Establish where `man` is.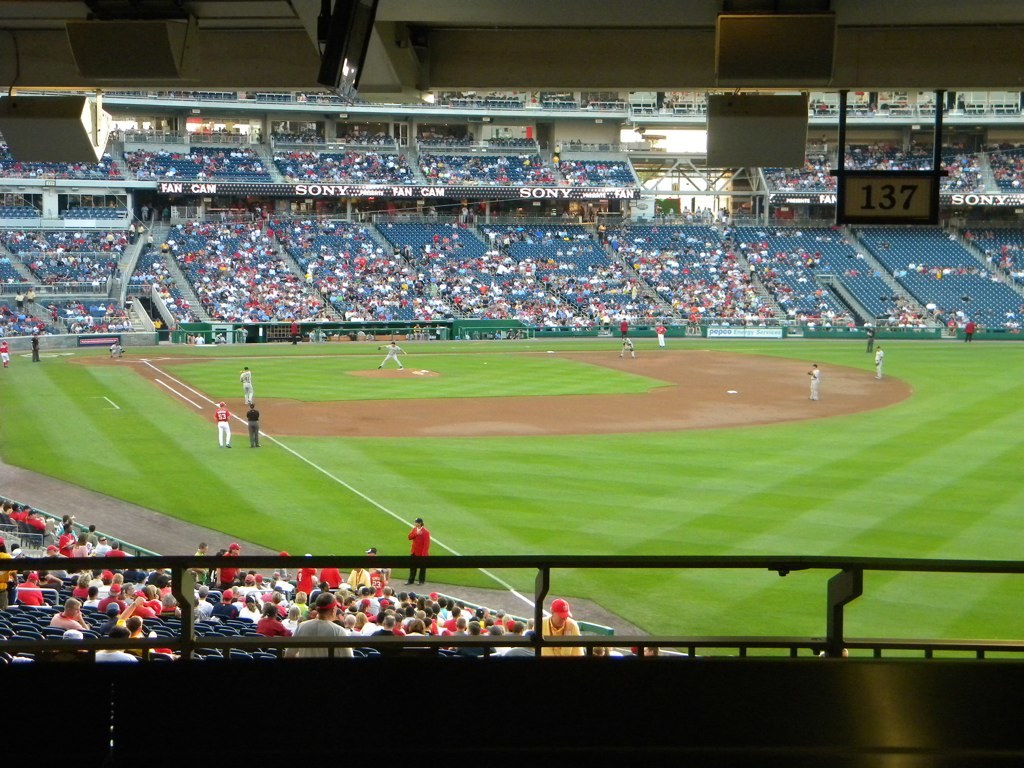
Established at rect(239, 364, 255, 397).
